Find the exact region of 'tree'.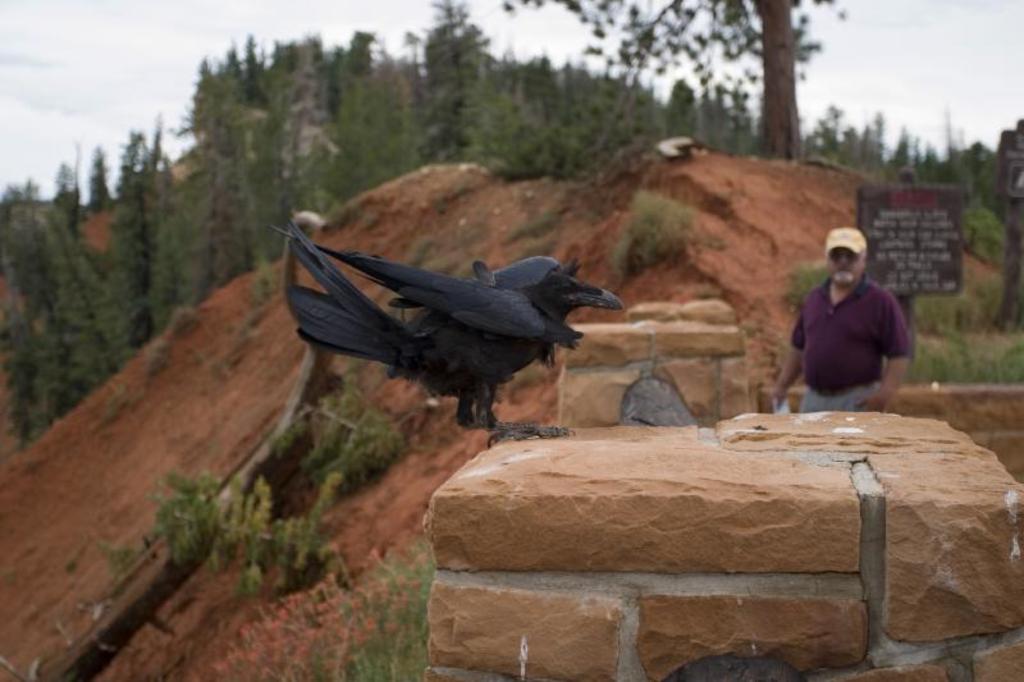
Exact region: [x1=502, y1=0, x2=854, y2=173].
